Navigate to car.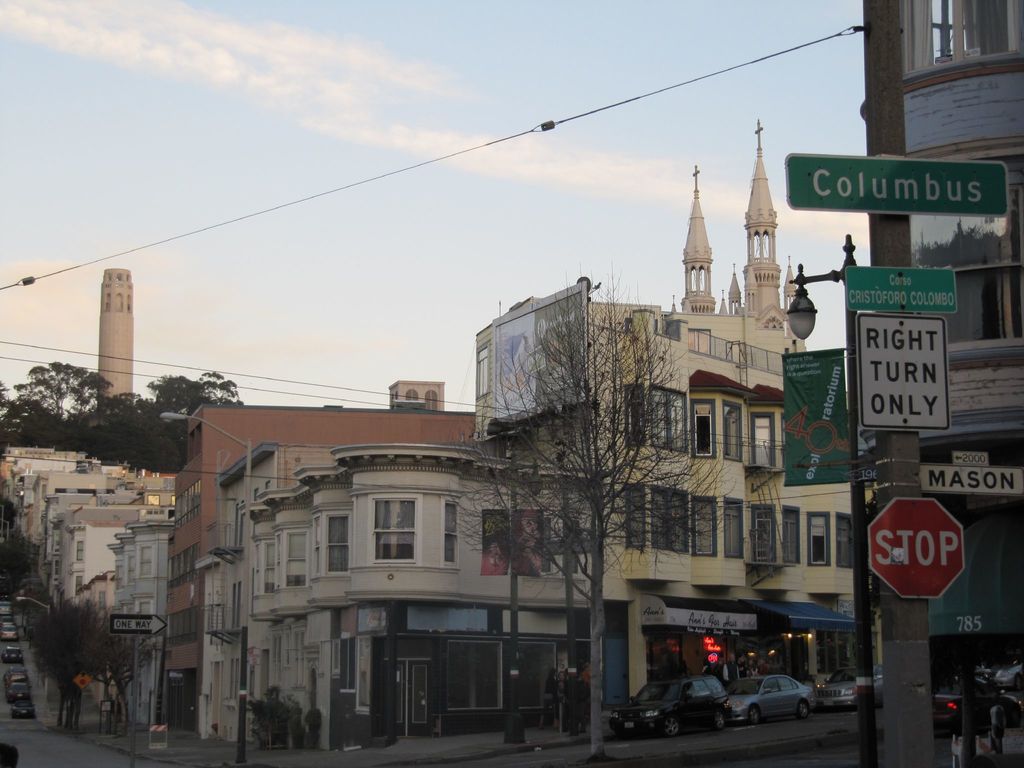
Navigation target: [928, 673, 1023, 738].
